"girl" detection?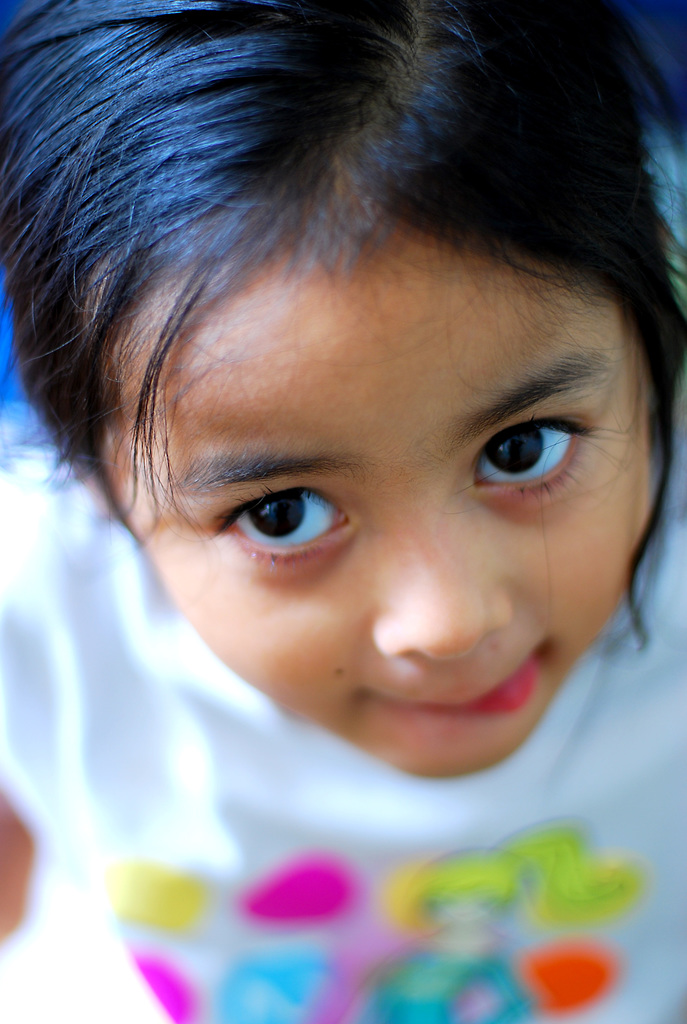
box=[0, 0, 686, 1023]
